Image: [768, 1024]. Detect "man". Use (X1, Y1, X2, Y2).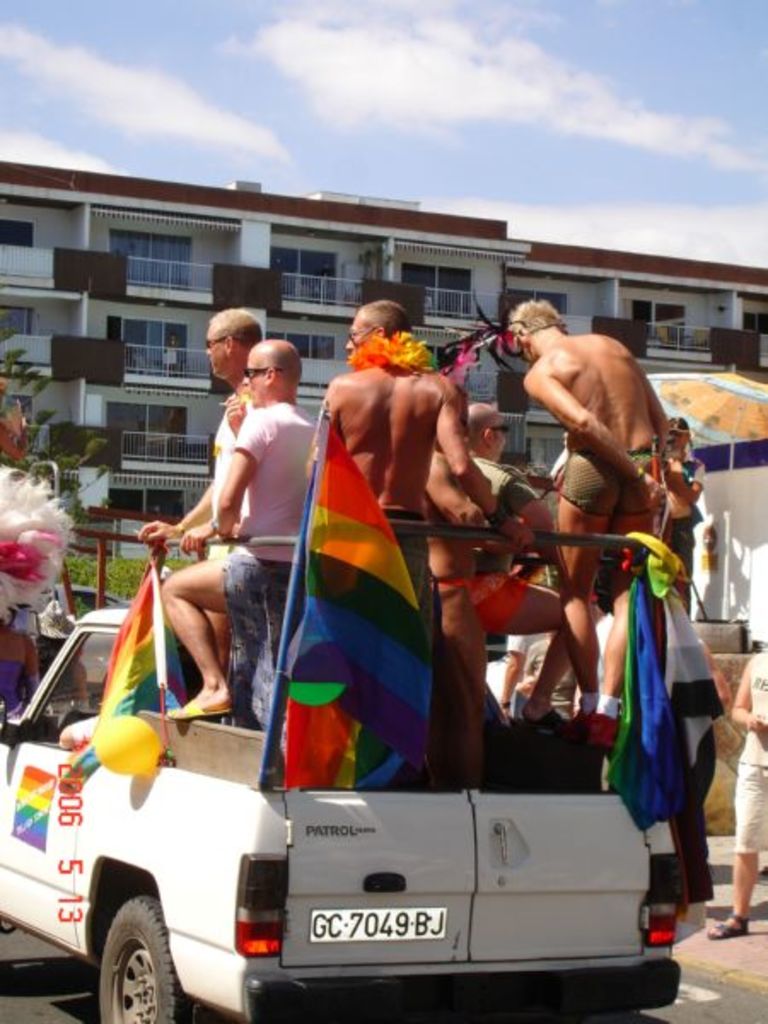
(433, 394, 587, 724).
